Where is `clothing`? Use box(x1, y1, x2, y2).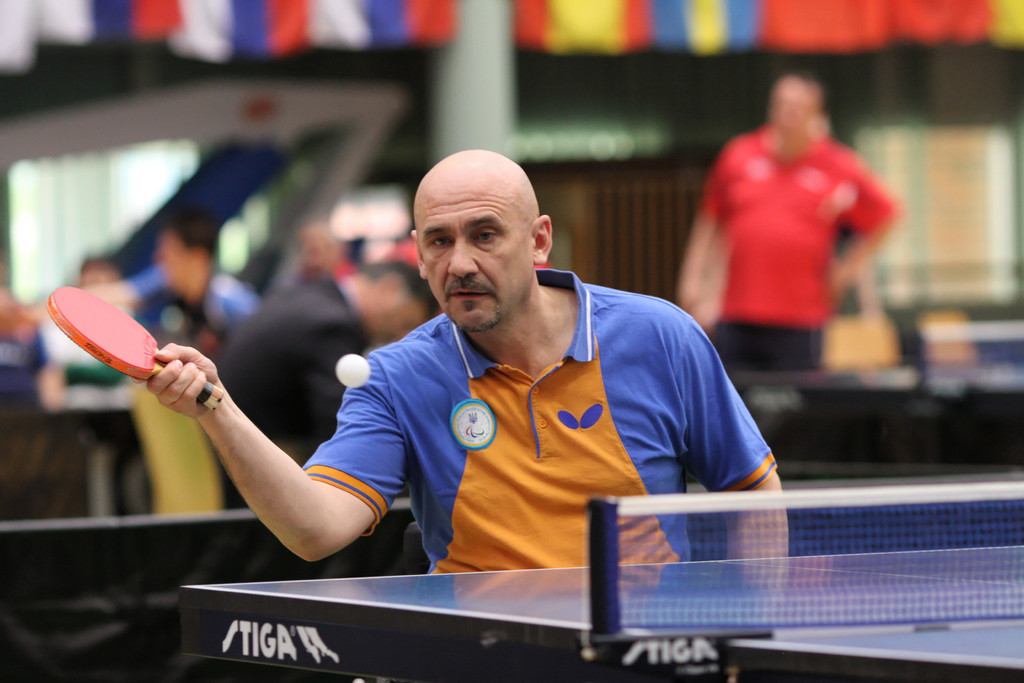
box(698, 119, 902, 372).
